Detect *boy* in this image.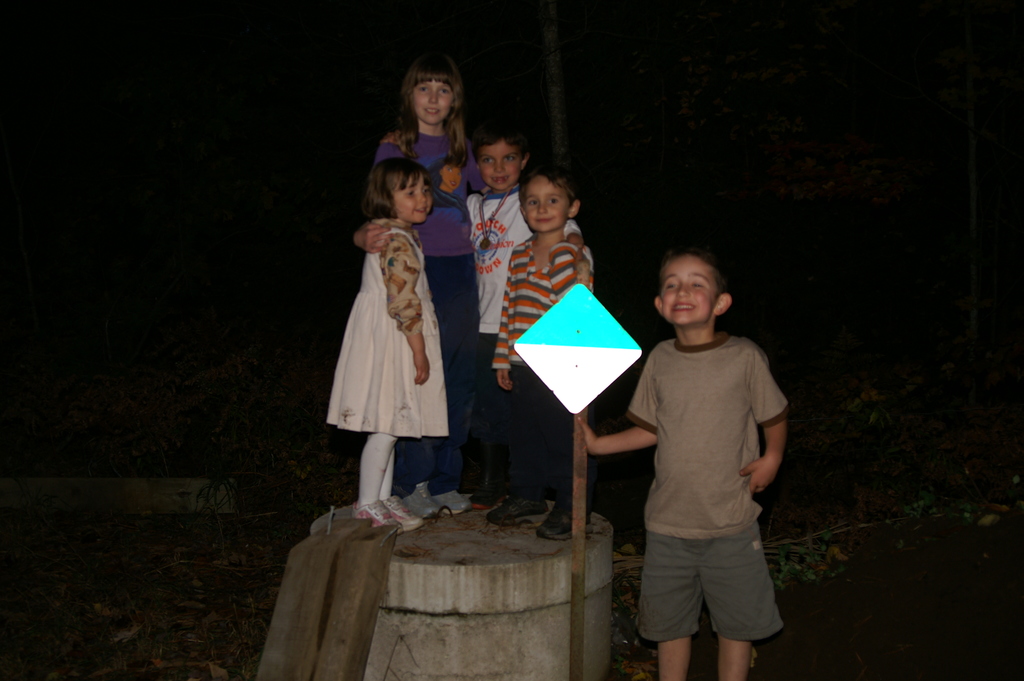
Detection: box=[486, 168, 592, 539].
